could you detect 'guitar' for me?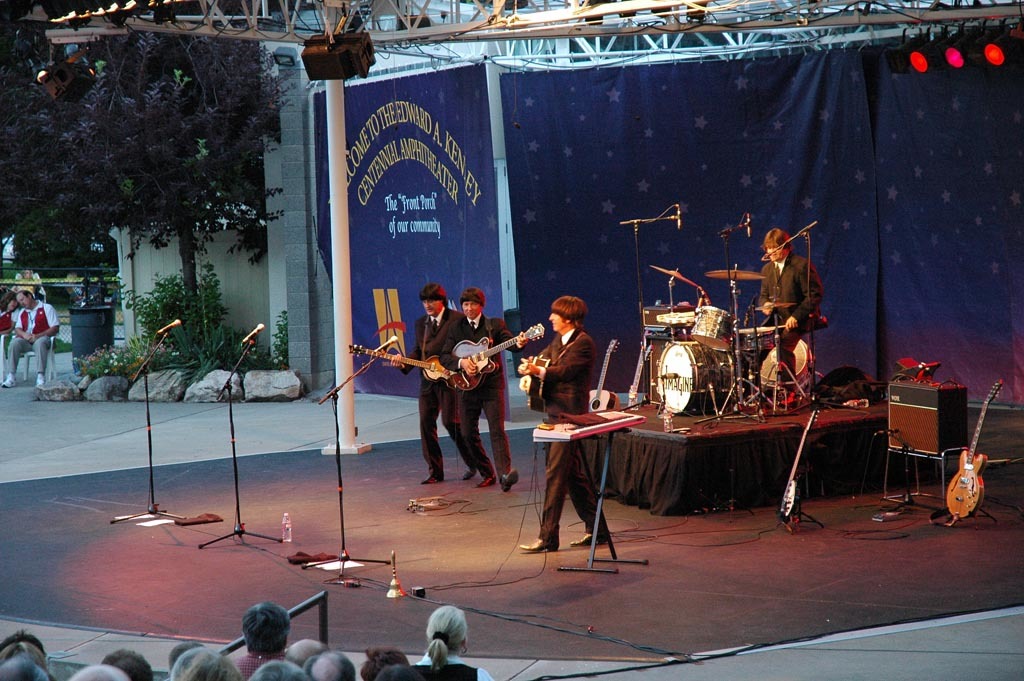
Detection result: select_region(622, 338, 652, 412).
